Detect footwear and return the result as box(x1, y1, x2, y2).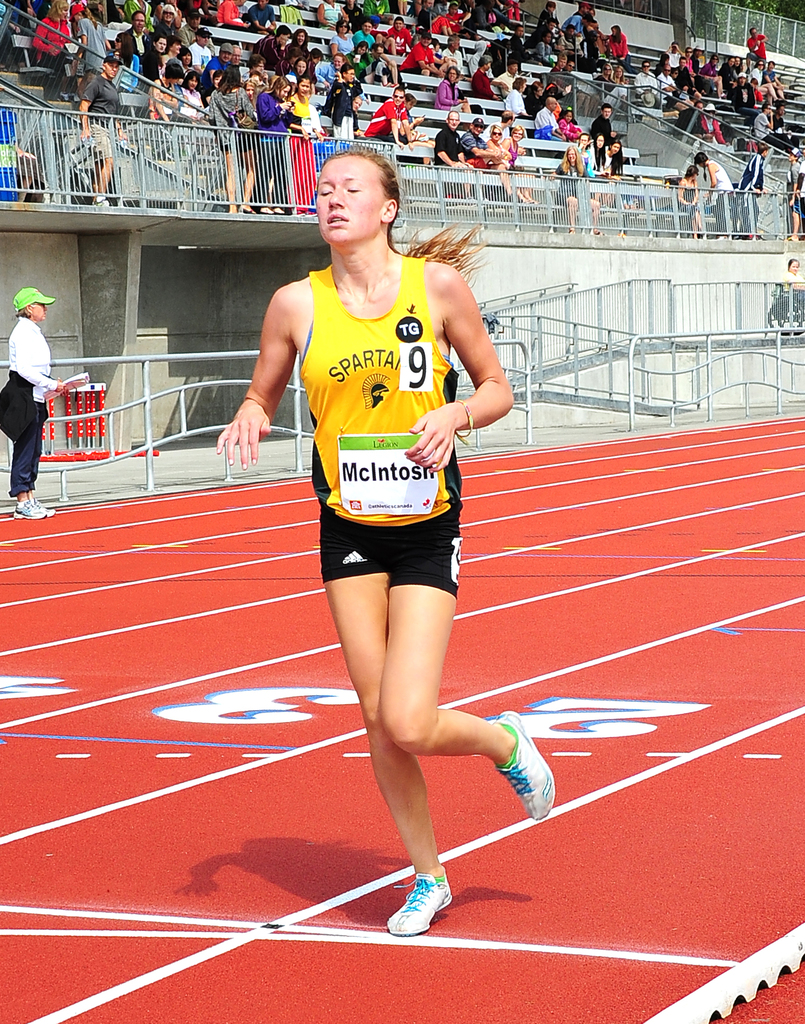
box(15, 503, 46, 522).
